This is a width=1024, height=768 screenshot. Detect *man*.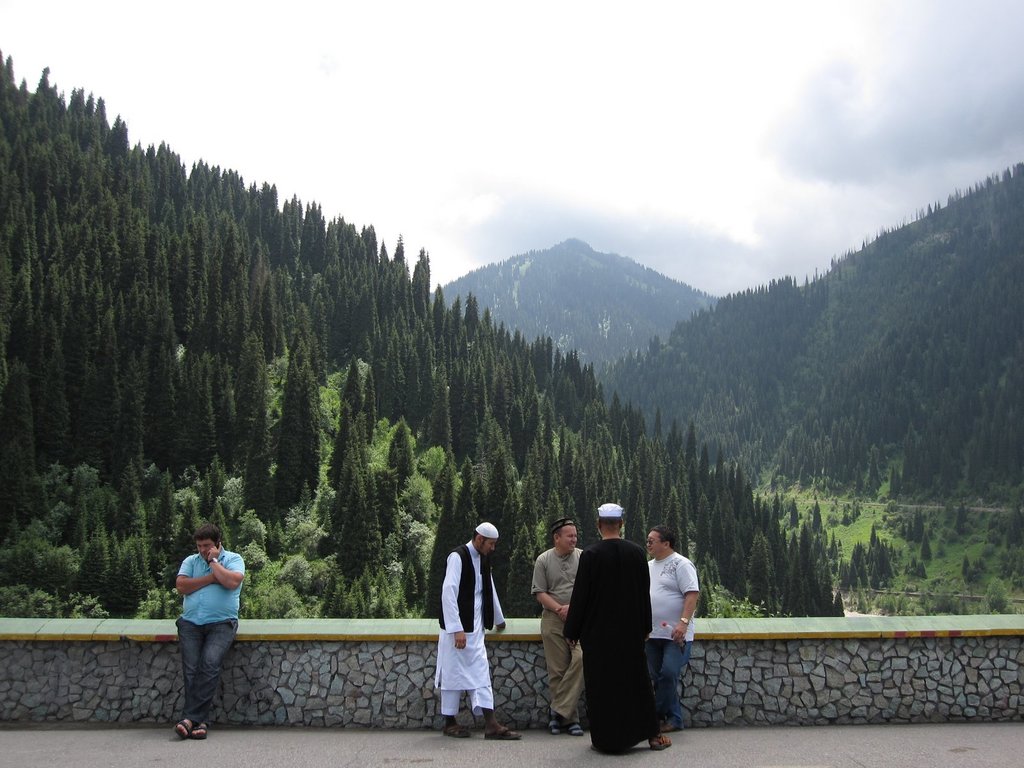
rect(650, 521, 697, 733).
